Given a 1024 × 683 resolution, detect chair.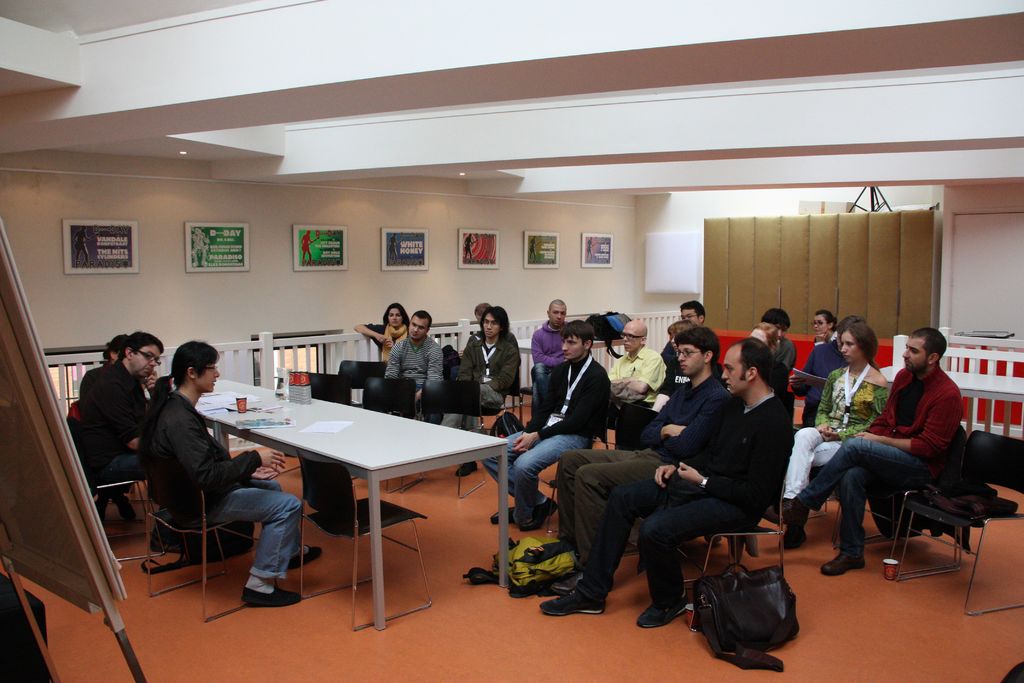
bbox(395, 383, 492, 495).
